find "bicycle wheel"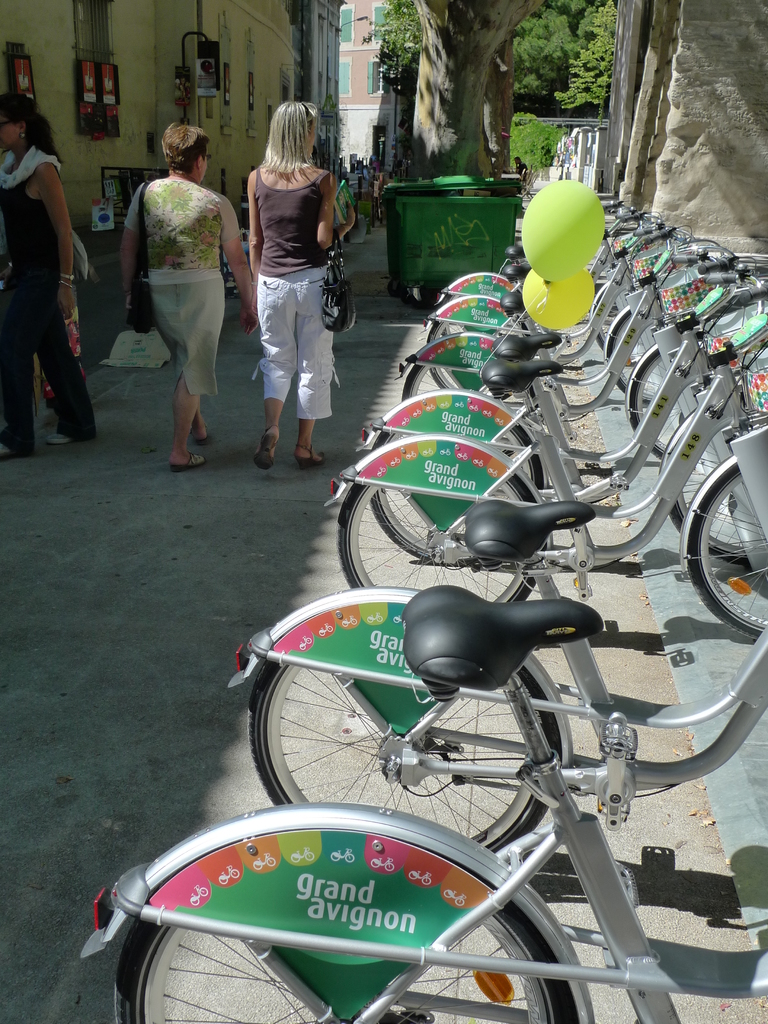
(275,629,614,842)
